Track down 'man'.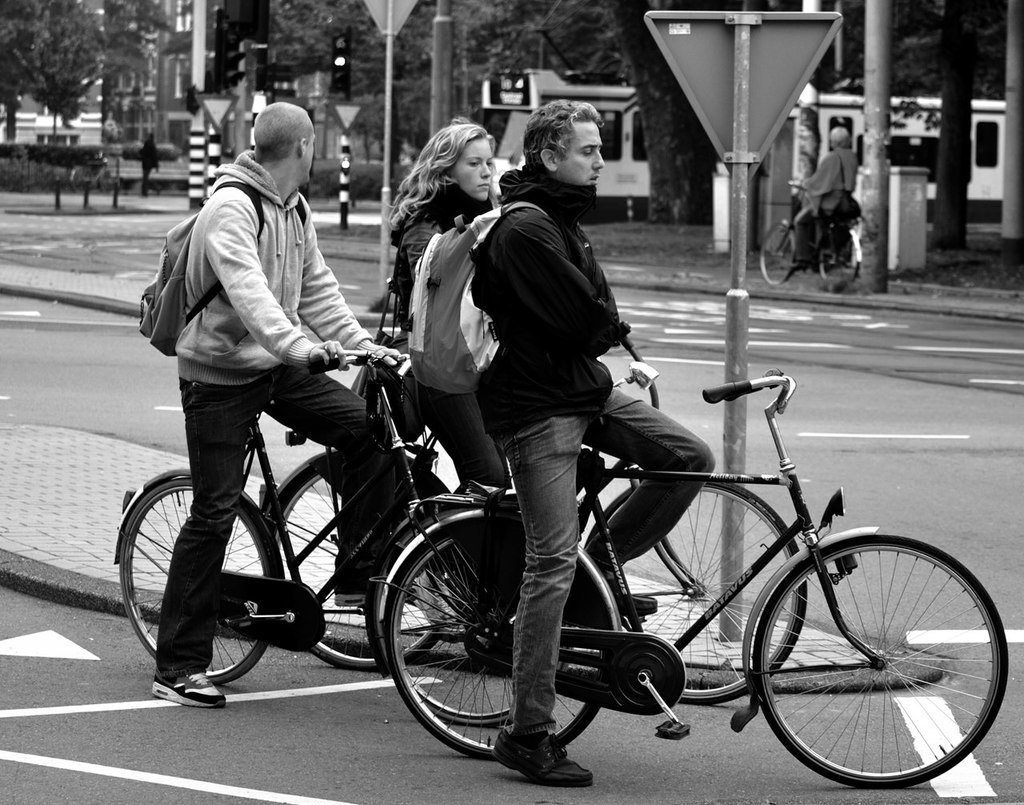
Tracked to l=443, t=102, r=719, b=788.
